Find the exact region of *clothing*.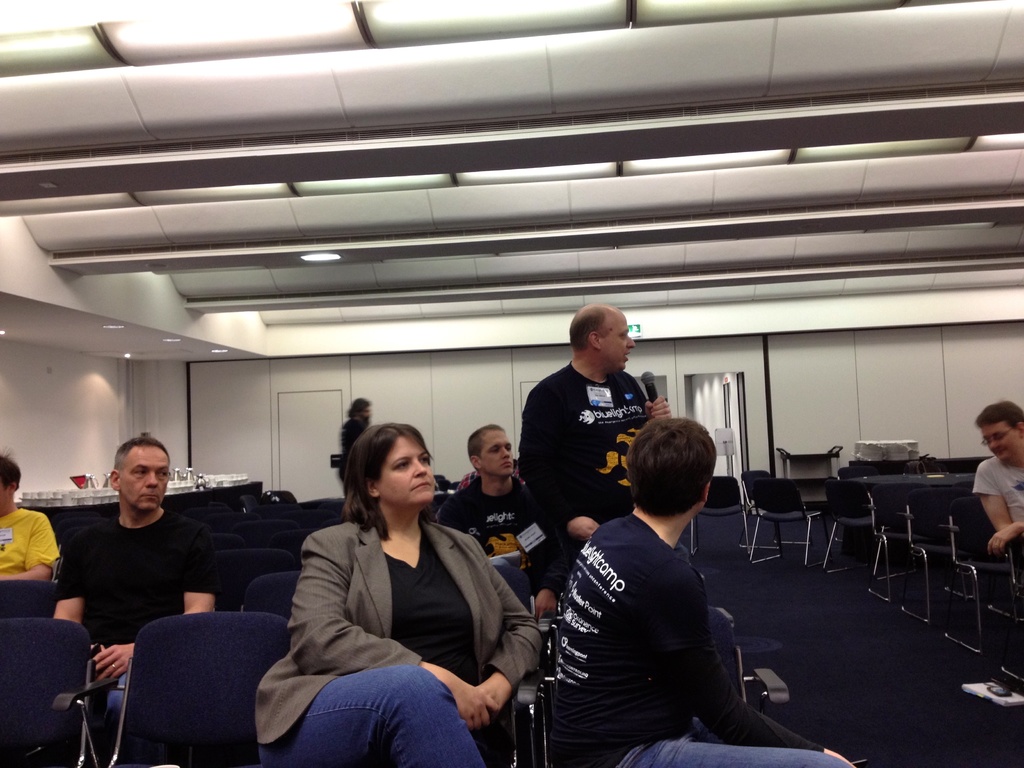
Exact region: BBox(548, 511, 851, 767).
